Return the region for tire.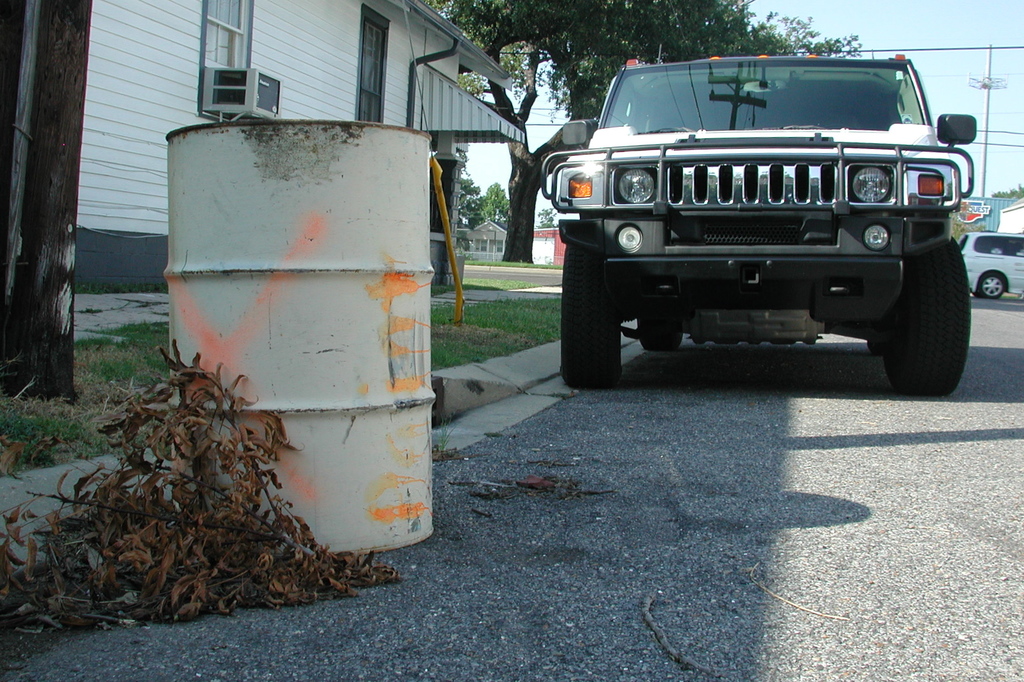
[left=563, top=250, right=622, bottom=387].
